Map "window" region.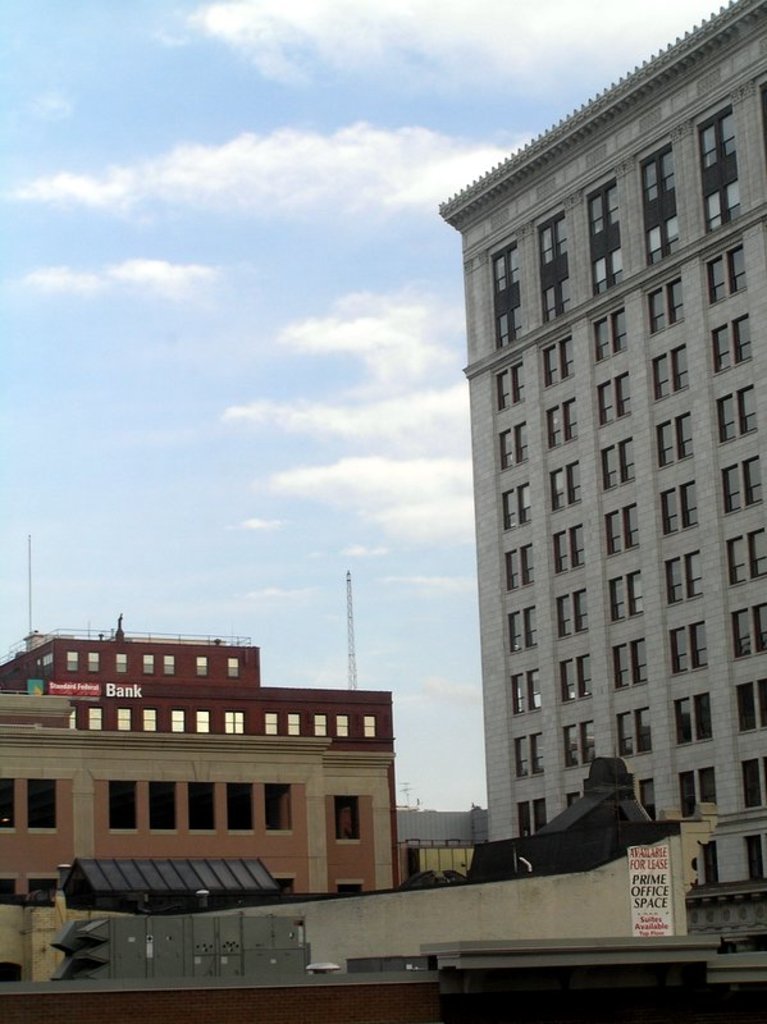
Mapped to 643 143 679 262.
